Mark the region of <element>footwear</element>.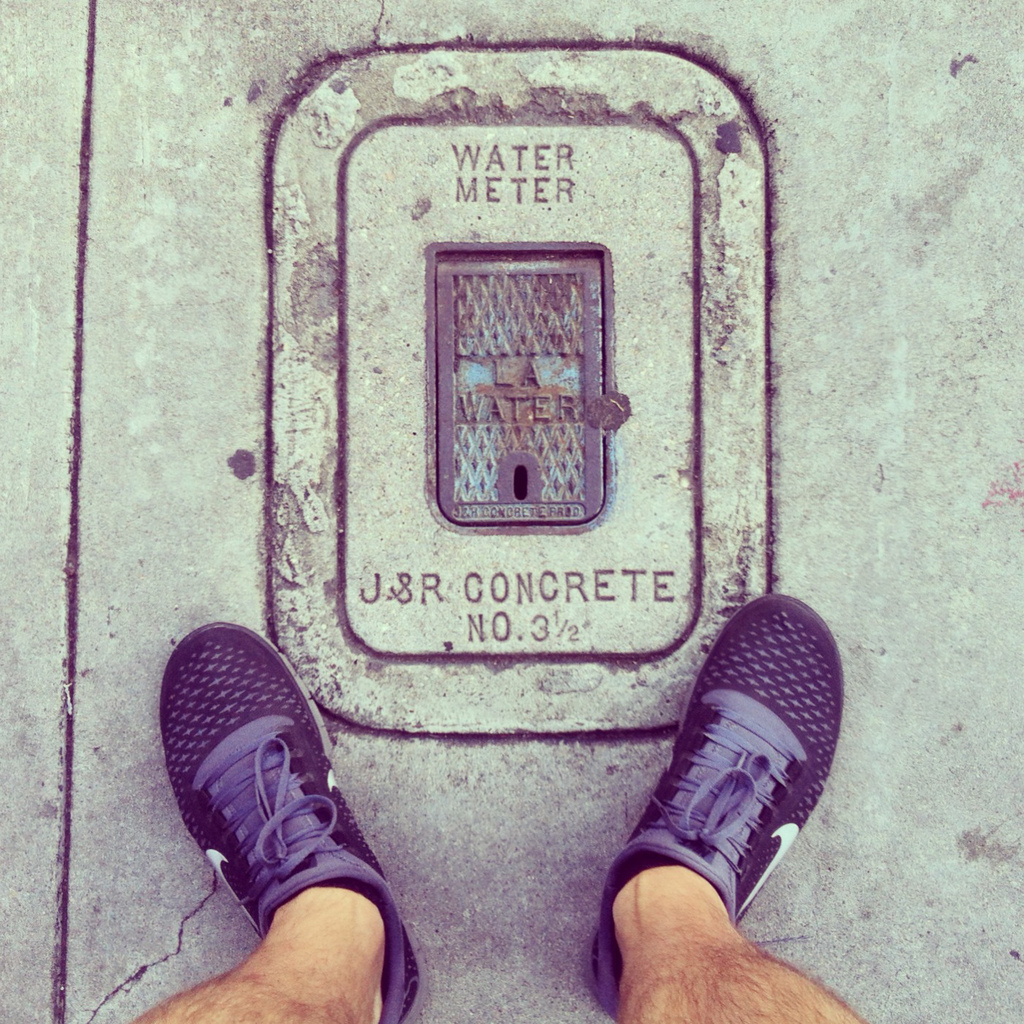
Region: box(583, 587, 842, 1020).
